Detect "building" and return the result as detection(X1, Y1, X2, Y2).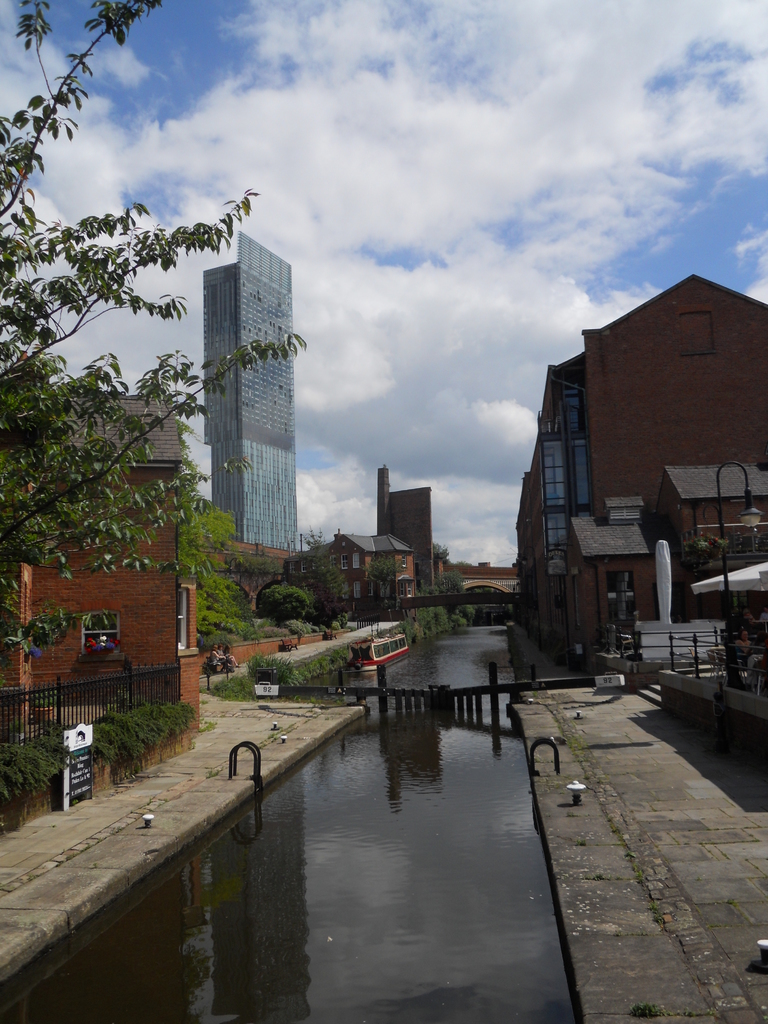
detection(214, 543, 298, 622).
